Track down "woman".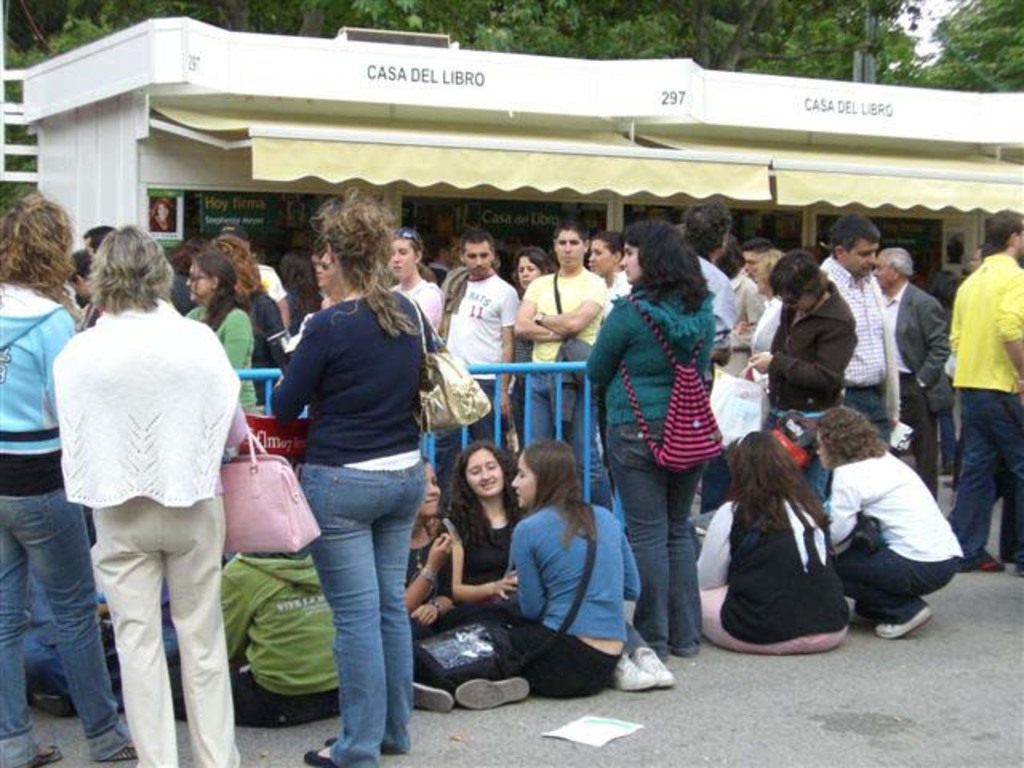
Tracked to region(691, 416, 859, 651).
